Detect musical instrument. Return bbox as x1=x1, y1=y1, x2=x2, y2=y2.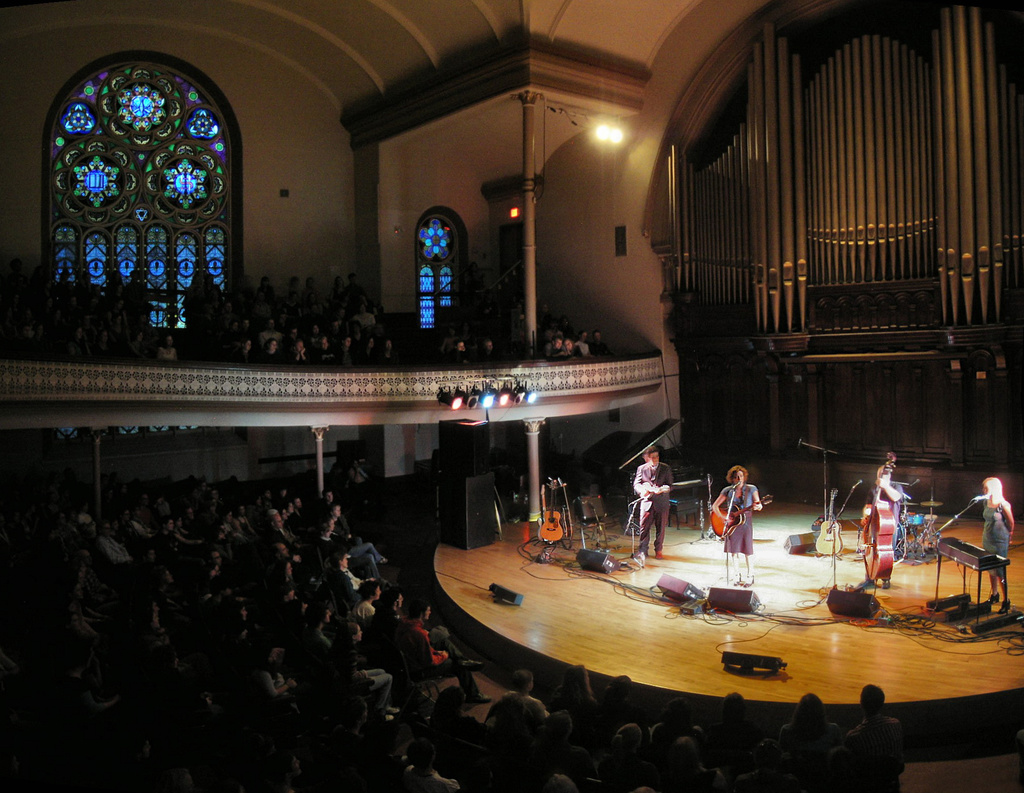
x1=934, y1=528, x2=1013, y2=572.
